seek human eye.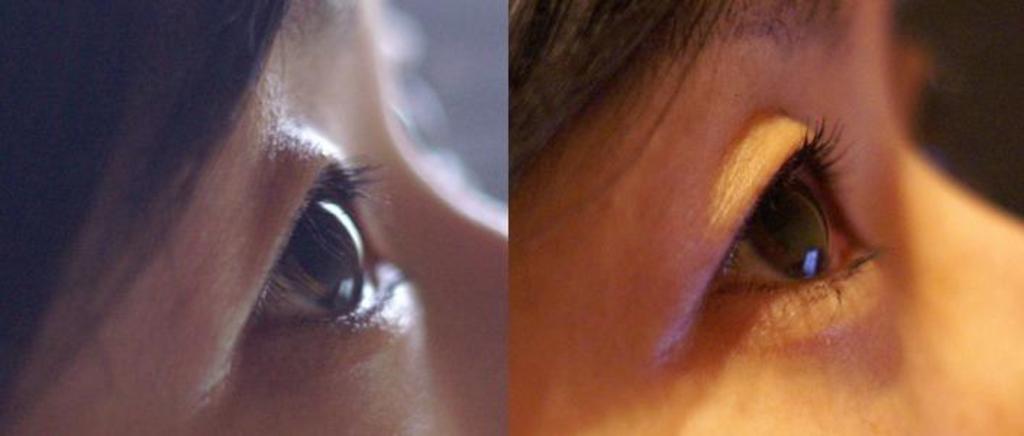
[left=187, top=125, right=421, bottom=422].
